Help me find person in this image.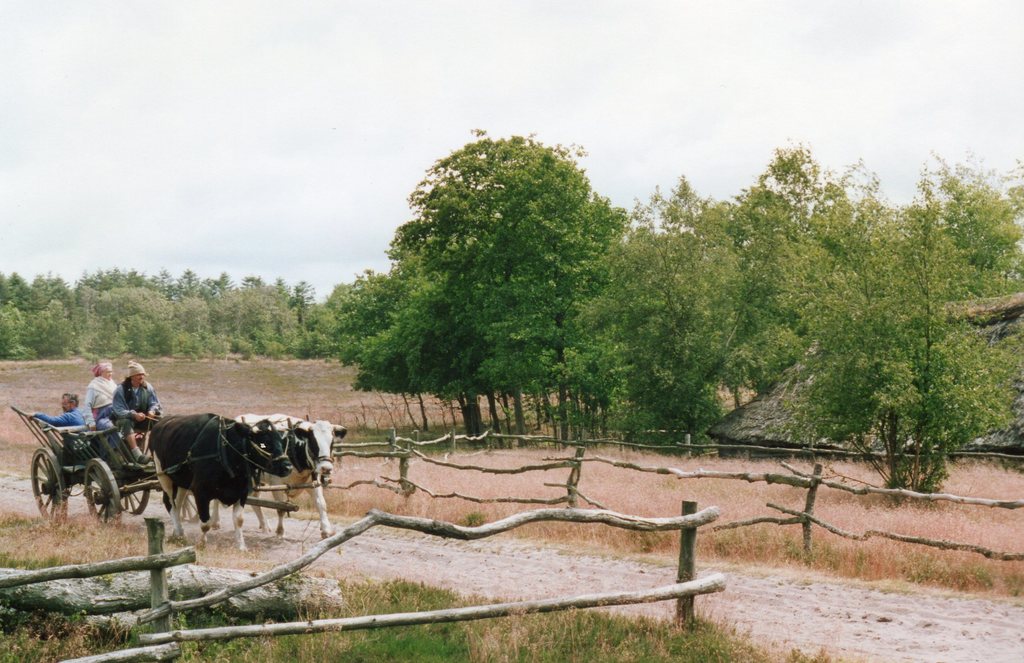
Found it: rect(79, 362, 120, 452).
